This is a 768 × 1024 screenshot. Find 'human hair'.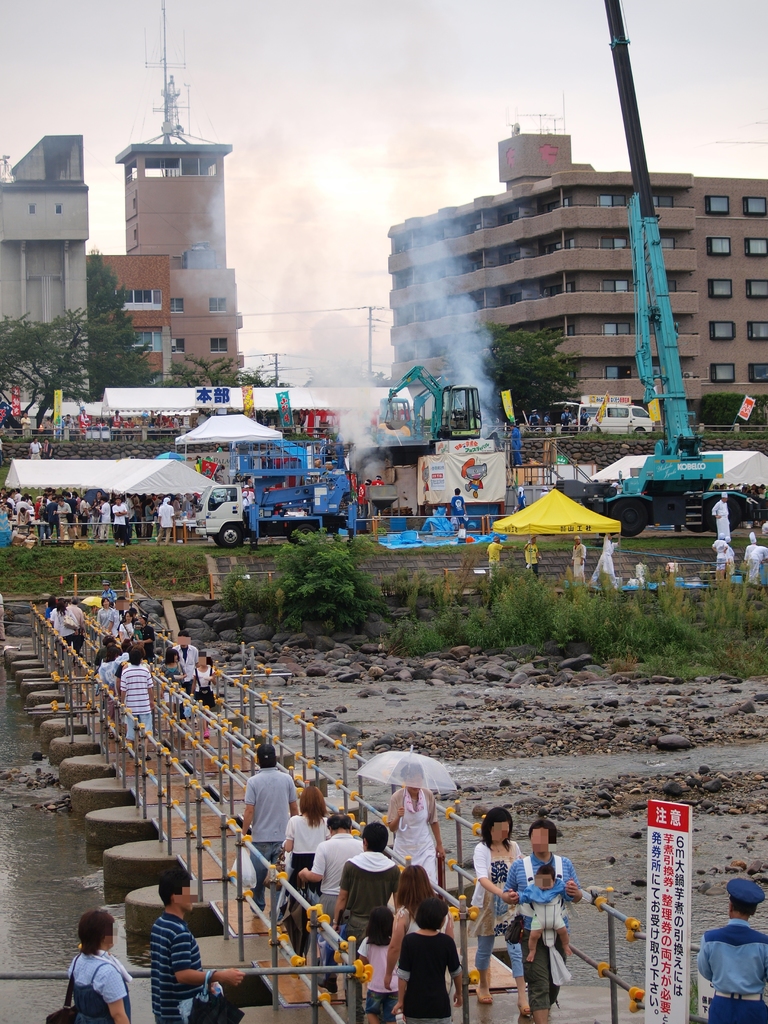
Bounding box: [127,417,132,419].
